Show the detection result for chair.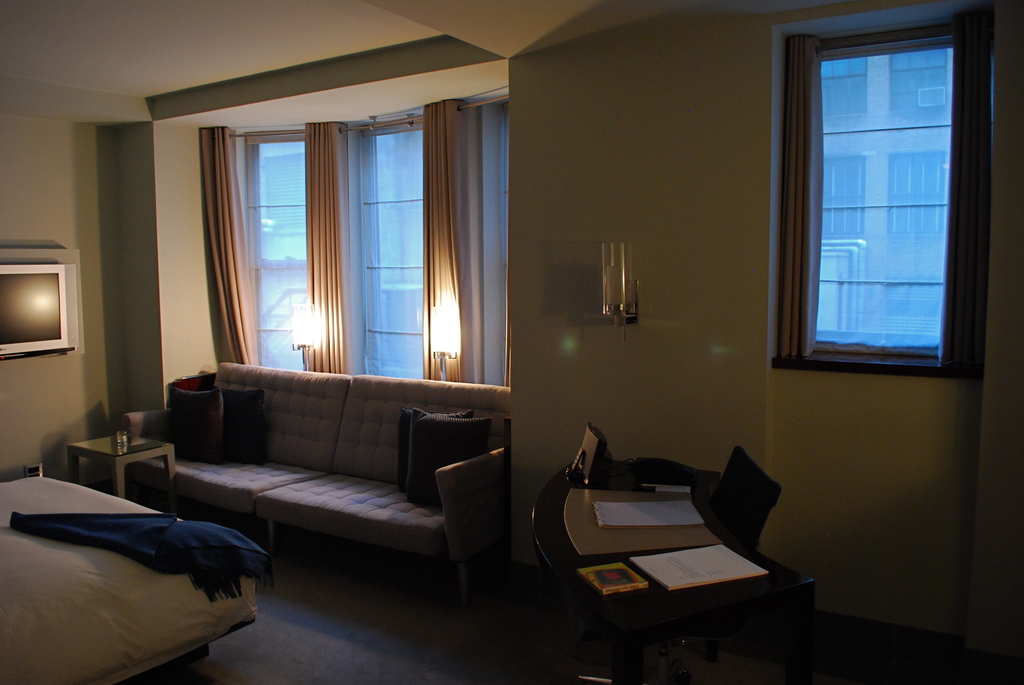
bbox=(704, 442, 783, 559).
